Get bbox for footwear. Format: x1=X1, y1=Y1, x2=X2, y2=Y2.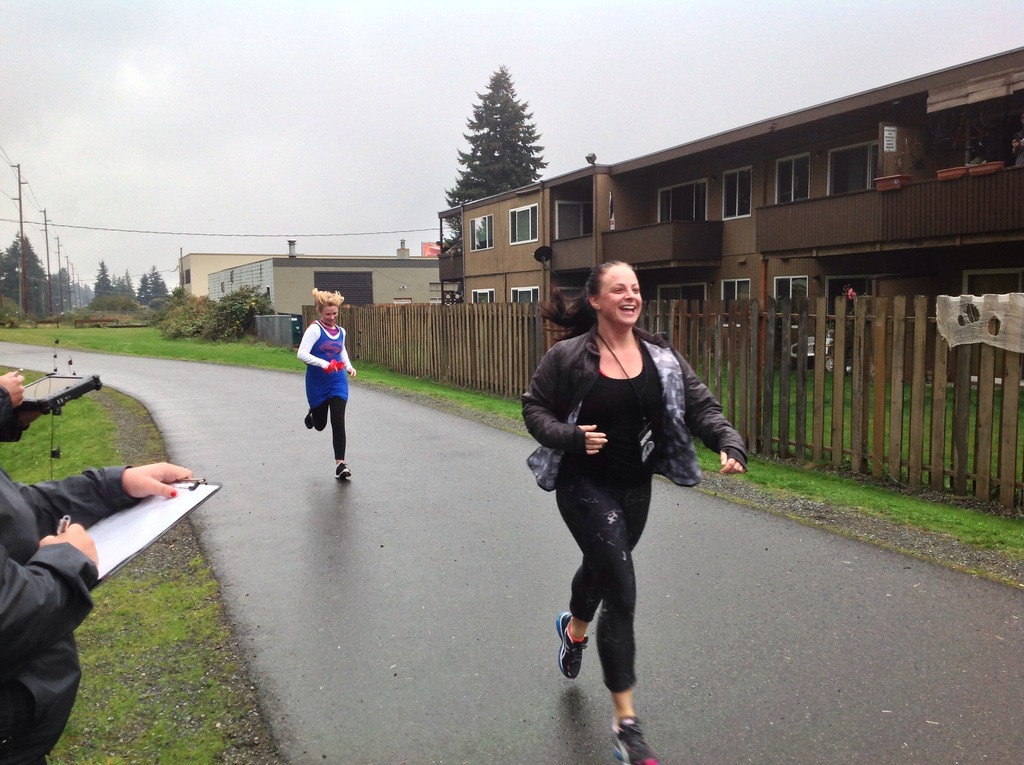
x1=338, y1=464, x2=351, y2=480.
